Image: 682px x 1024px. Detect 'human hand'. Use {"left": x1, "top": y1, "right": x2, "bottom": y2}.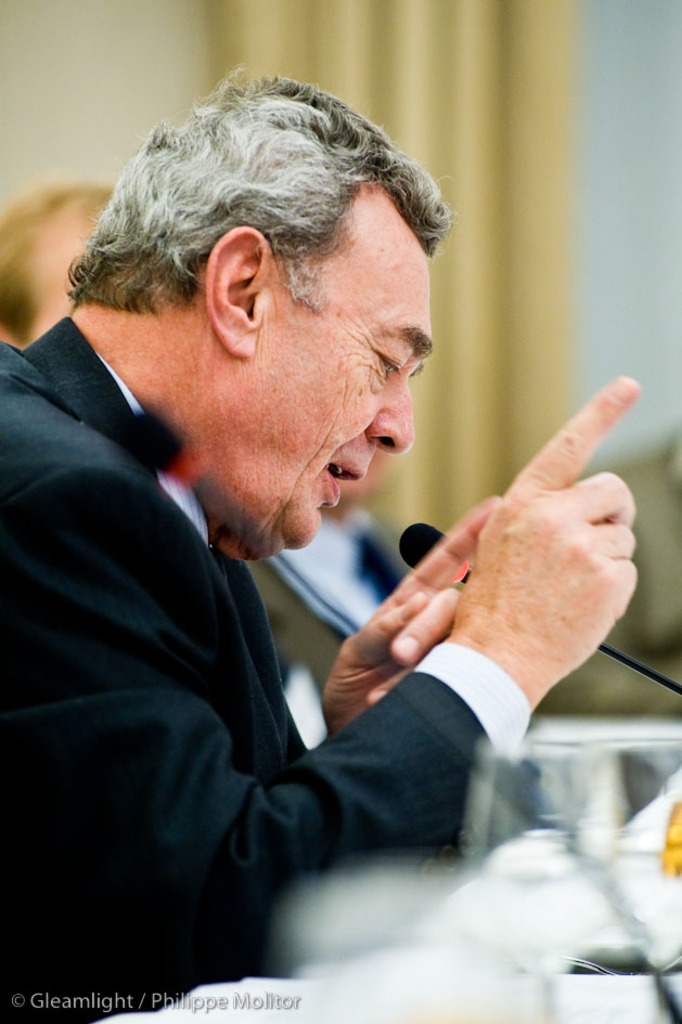
{"left": 329, "top": 527, "right": 500, "bottom": 740}.
